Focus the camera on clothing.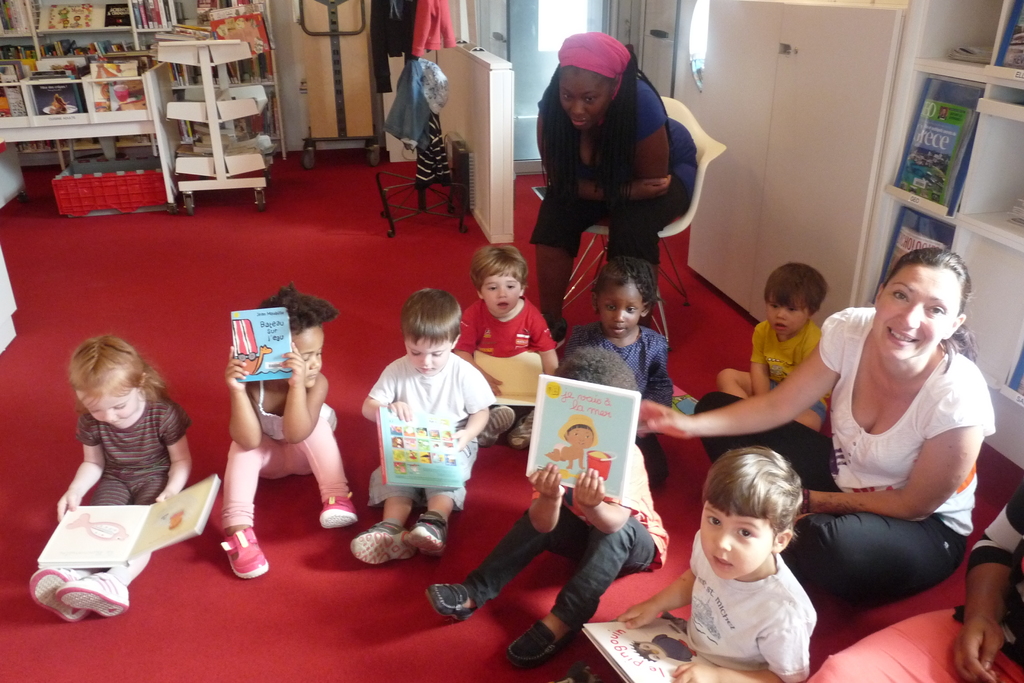
Focus region: {"x1": 75, "y1": 383, "x2": 192, "y2": 568}.
